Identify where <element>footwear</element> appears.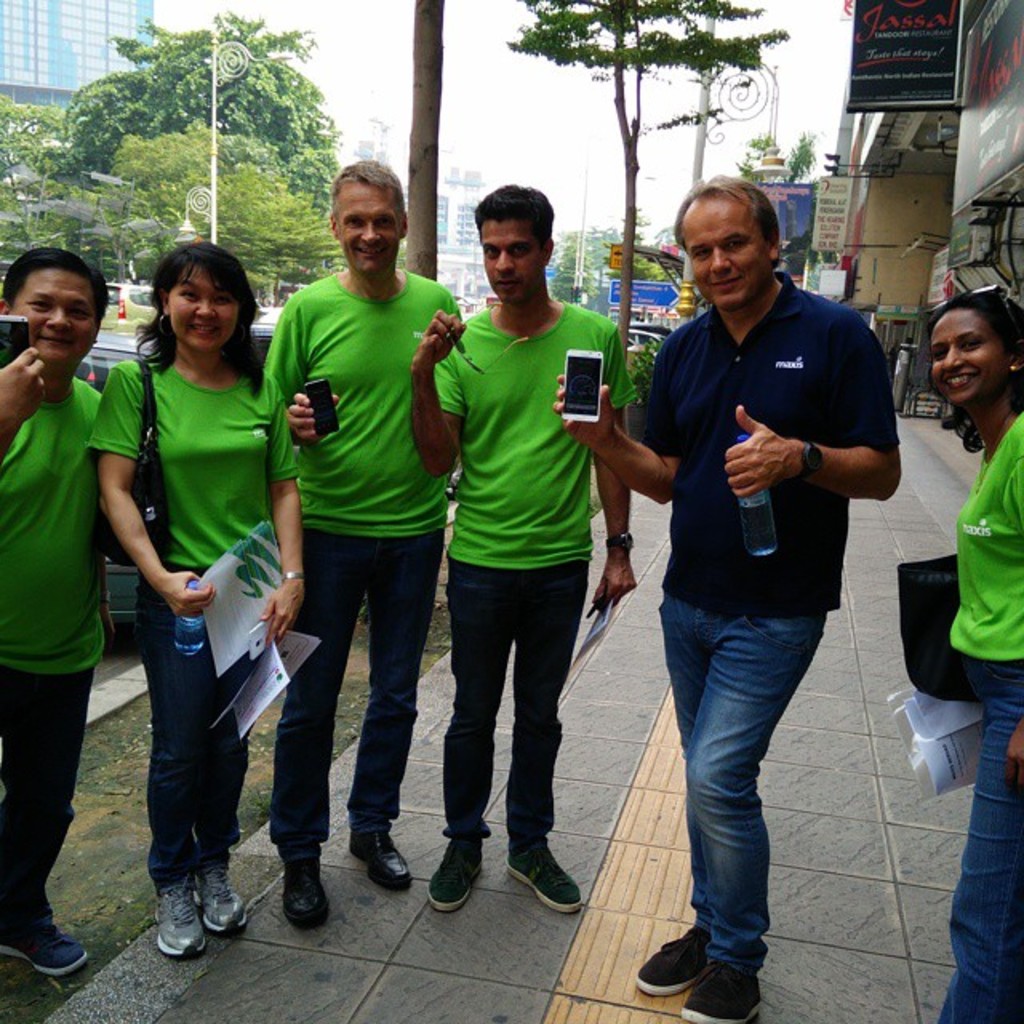
Appears at (x1=138, y1=848, x2=232, y2=976).
